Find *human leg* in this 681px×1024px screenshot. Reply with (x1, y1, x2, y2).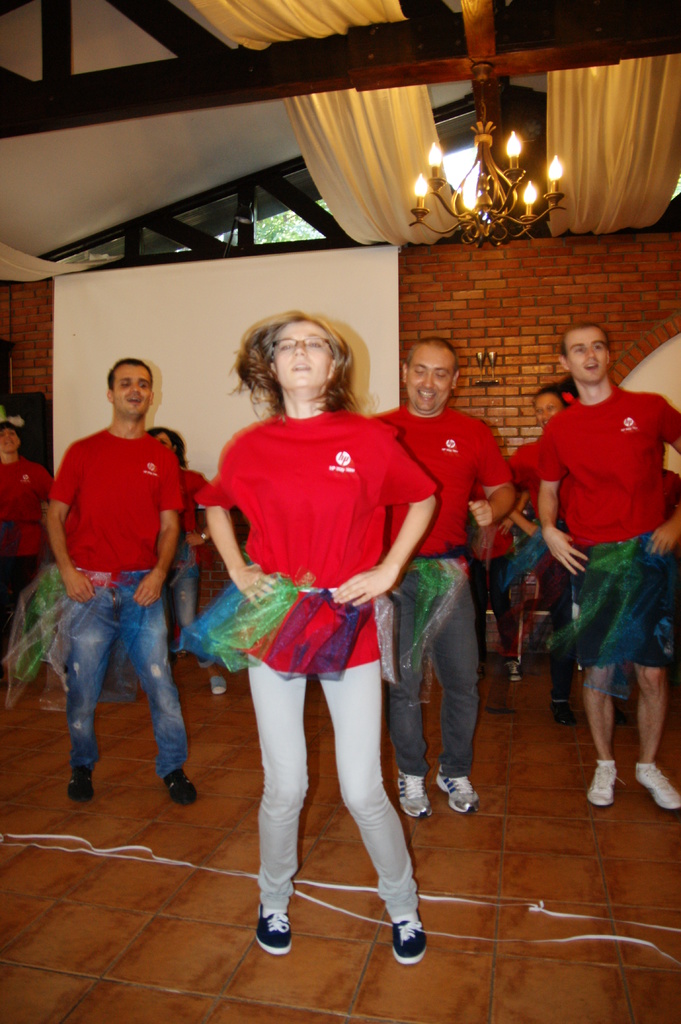
(642, 668, 680, 806).
